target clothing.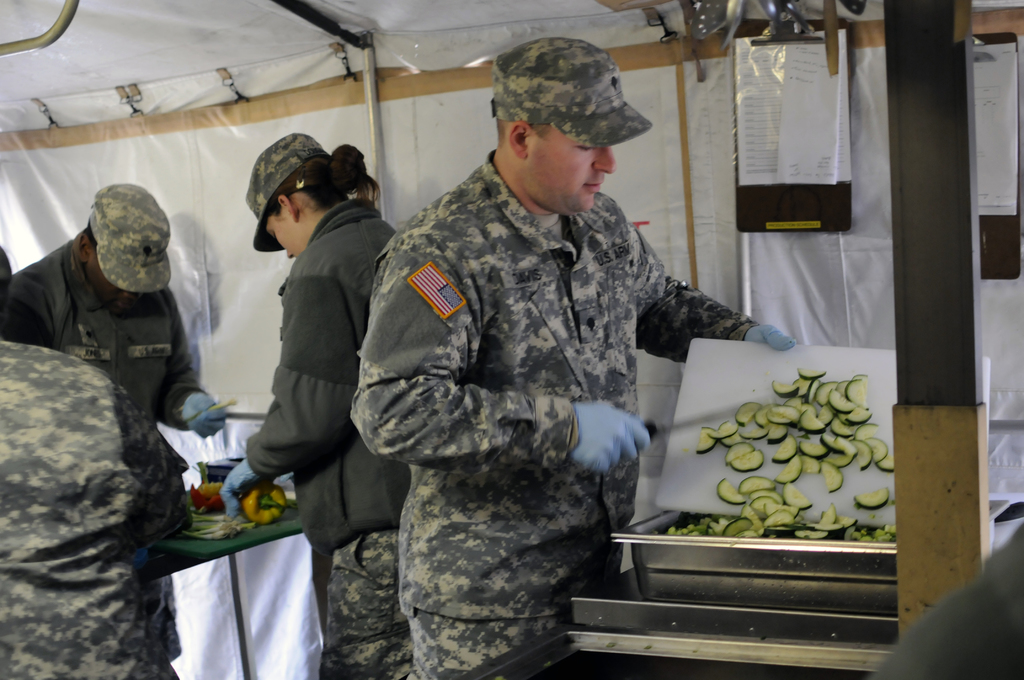
Target region: region(0, 239, 210, 660).
